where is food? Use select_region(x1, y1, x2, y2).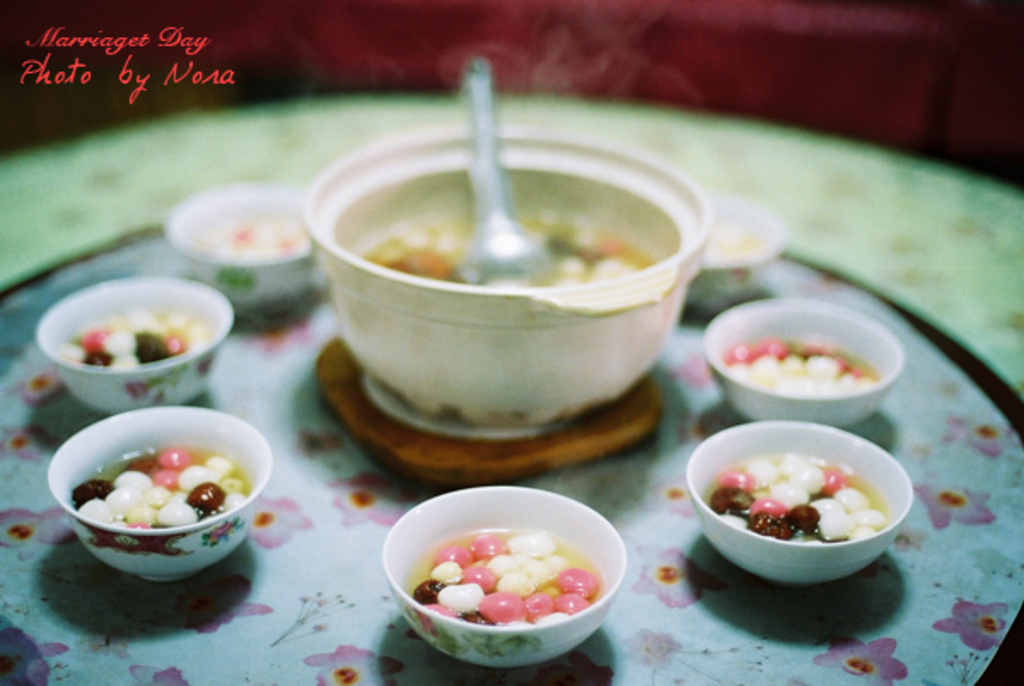
select_region(65, 404, 278, 575).
